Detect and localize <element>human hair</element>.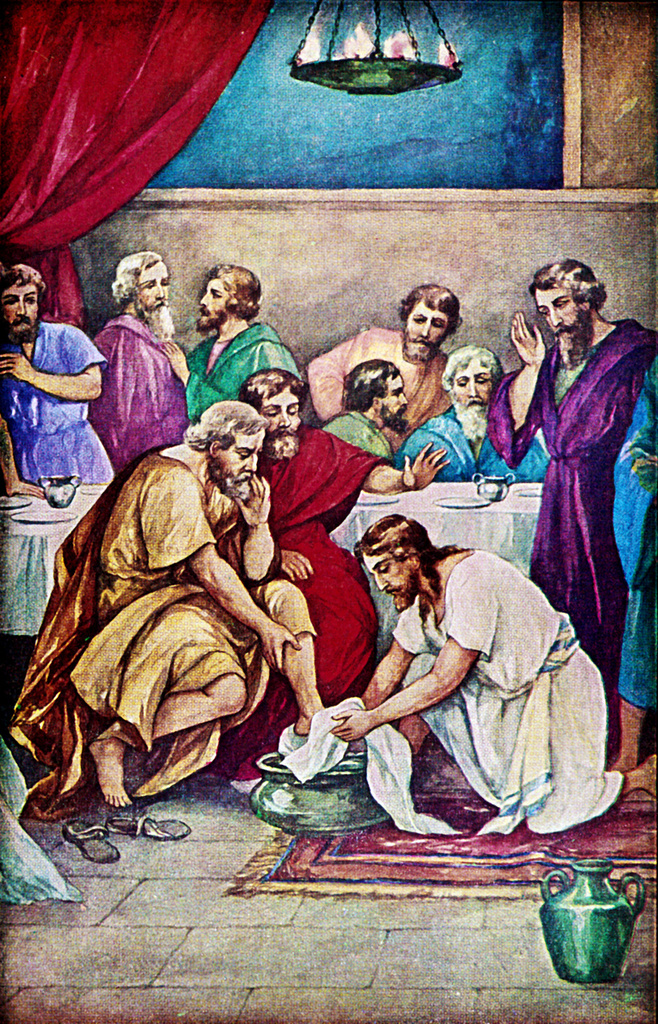
Localized at 441,344,503,402.
